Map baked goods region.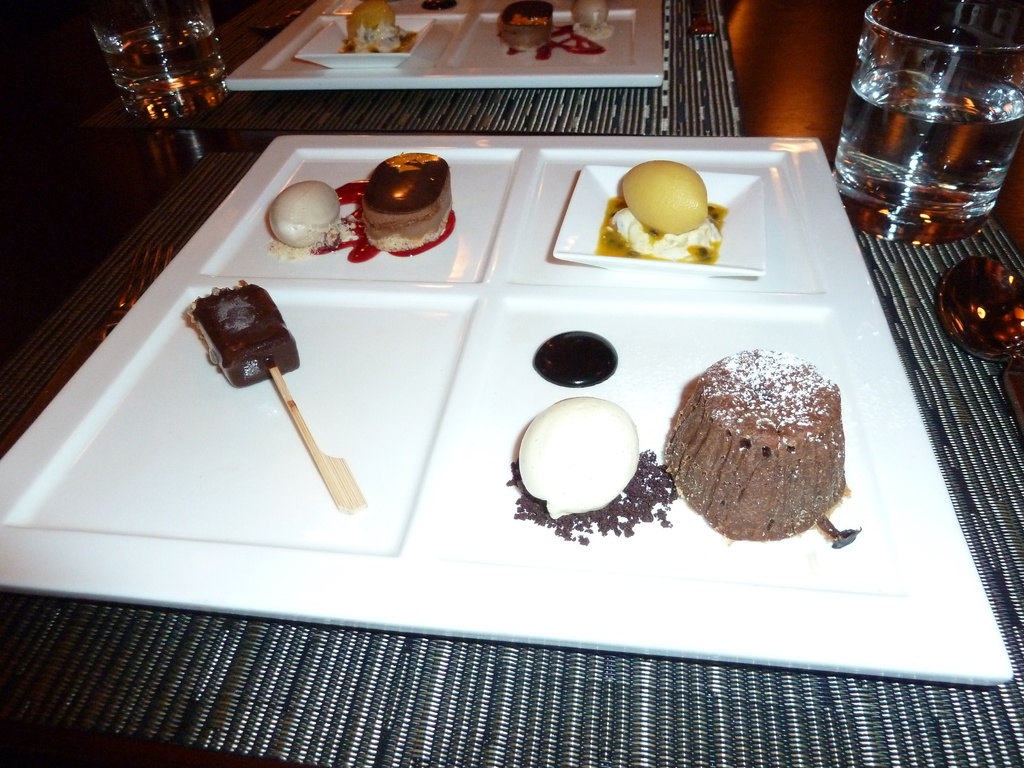
Mapped to crop(359, 148, 452, 250).
